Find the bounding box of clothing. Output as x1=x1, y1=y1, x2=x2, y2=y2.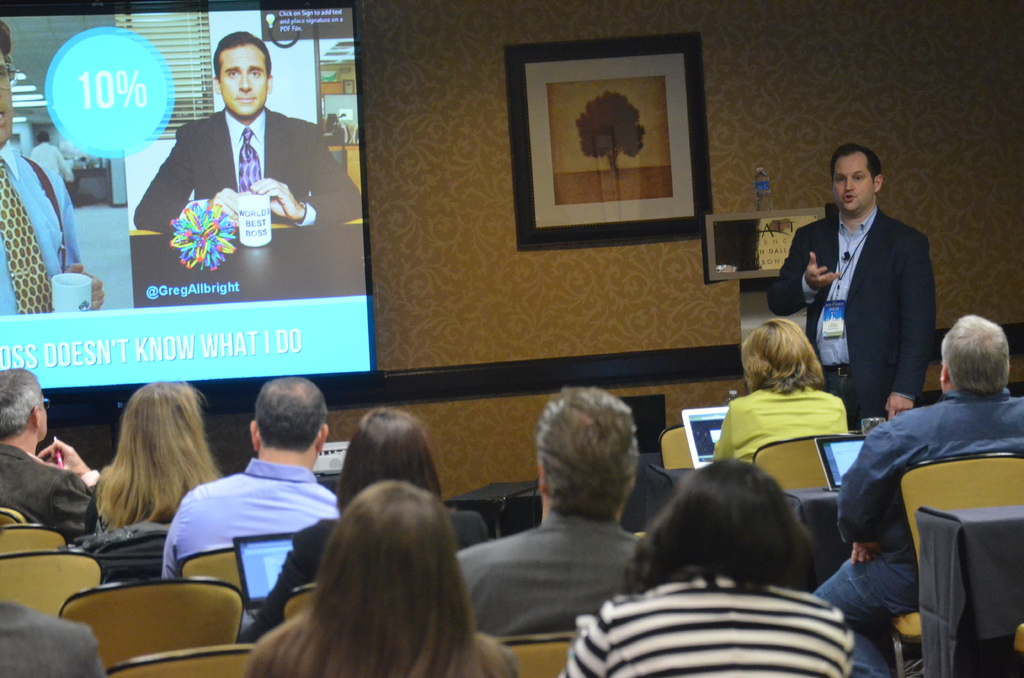
x1=452, y1=512, x2=639, y2=628.
